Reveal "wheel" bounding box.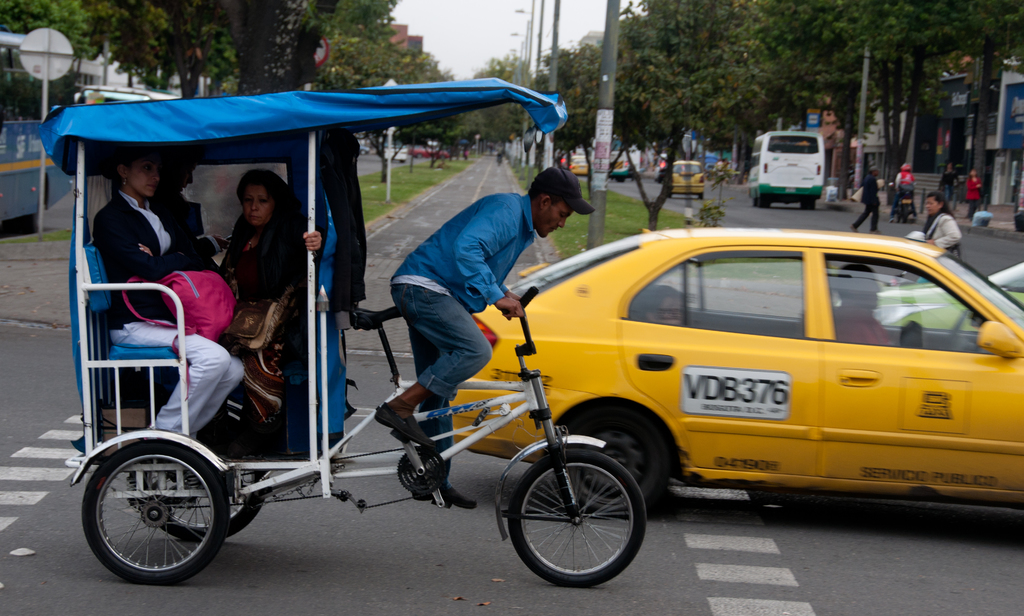
Revealed: {"left": 25, "top": 209, "right": 39, "bottom": 231}.
